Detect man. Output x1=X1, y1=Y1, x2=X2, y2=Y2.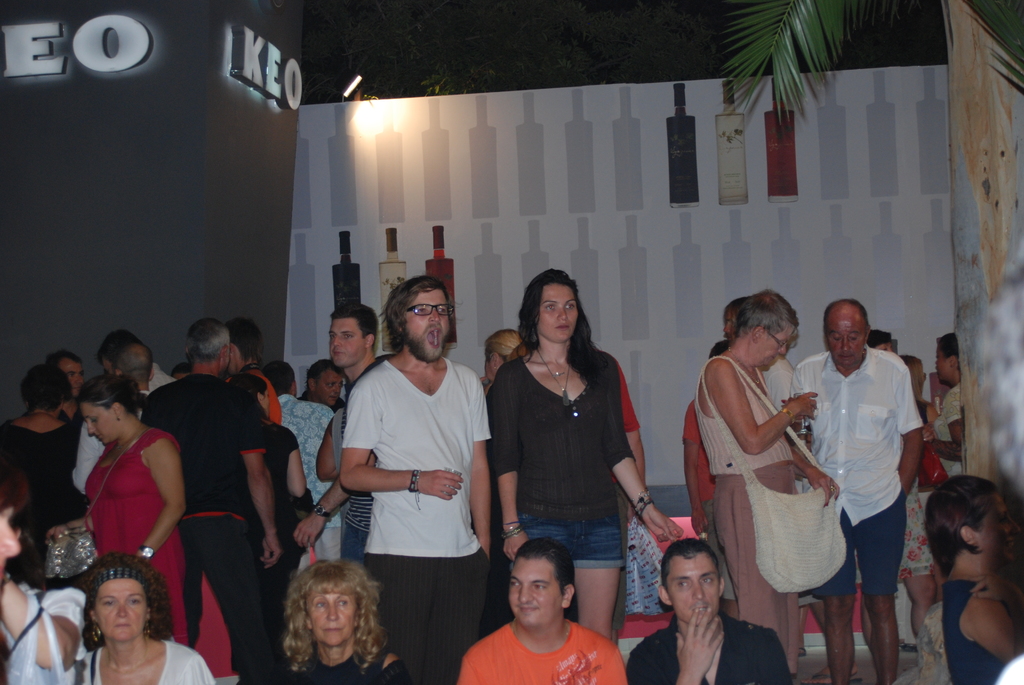
x1=230, y1=310, x2=286, y2=426.
